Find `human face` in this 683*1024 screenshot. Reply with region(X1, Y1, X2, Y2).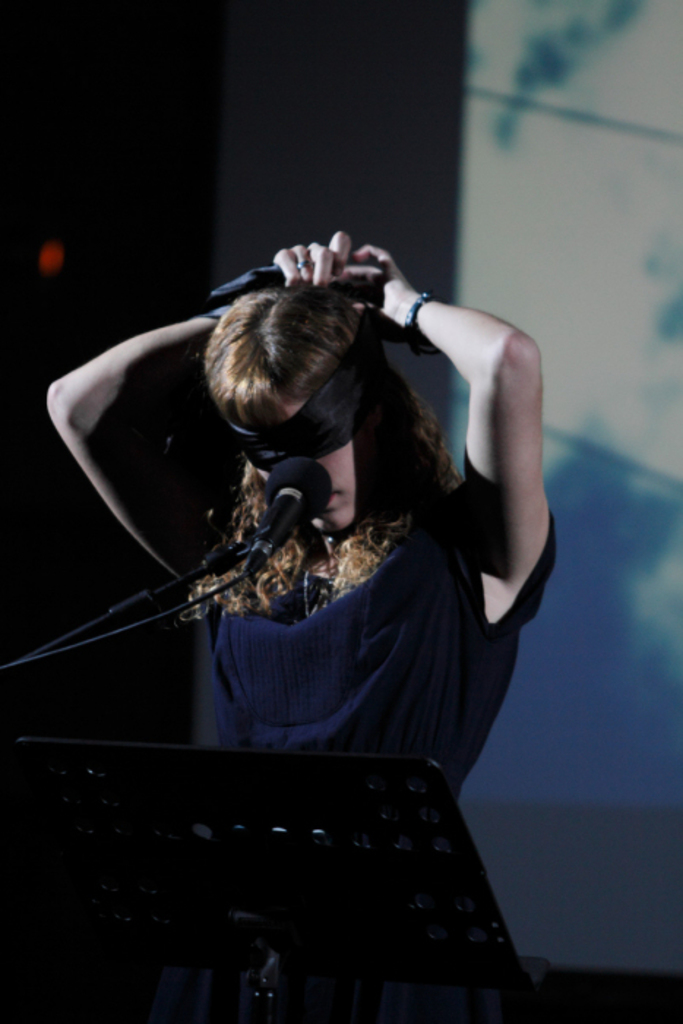
region(237, 394, 383, 540).
